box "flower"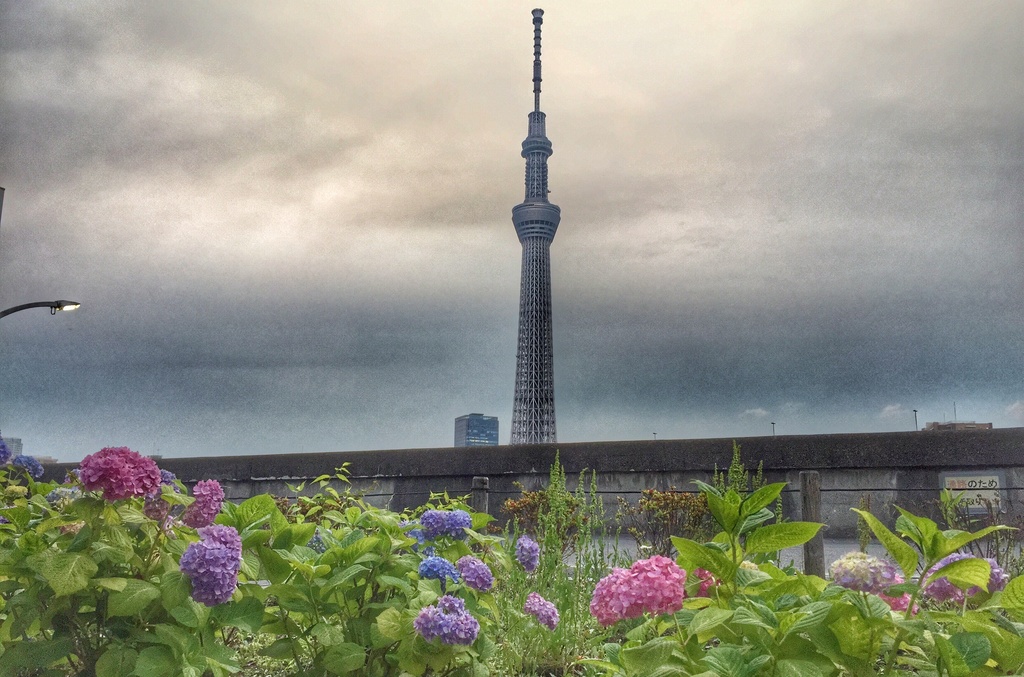
BBox(415, 510, 472, 541)
